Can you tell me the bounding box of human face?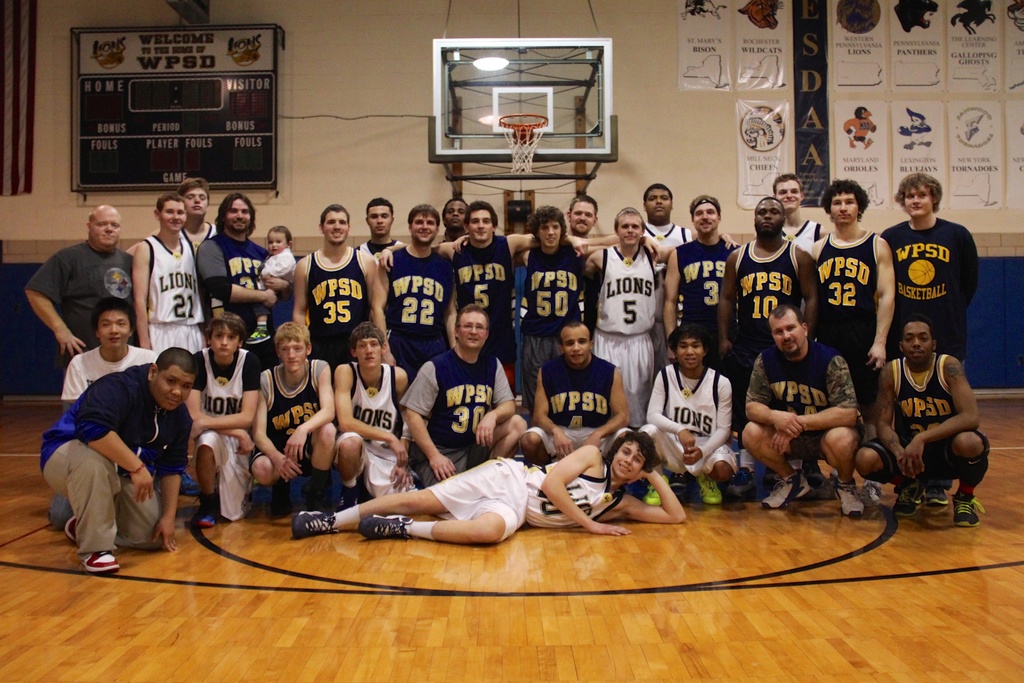
(564, 331, 589, 365).
